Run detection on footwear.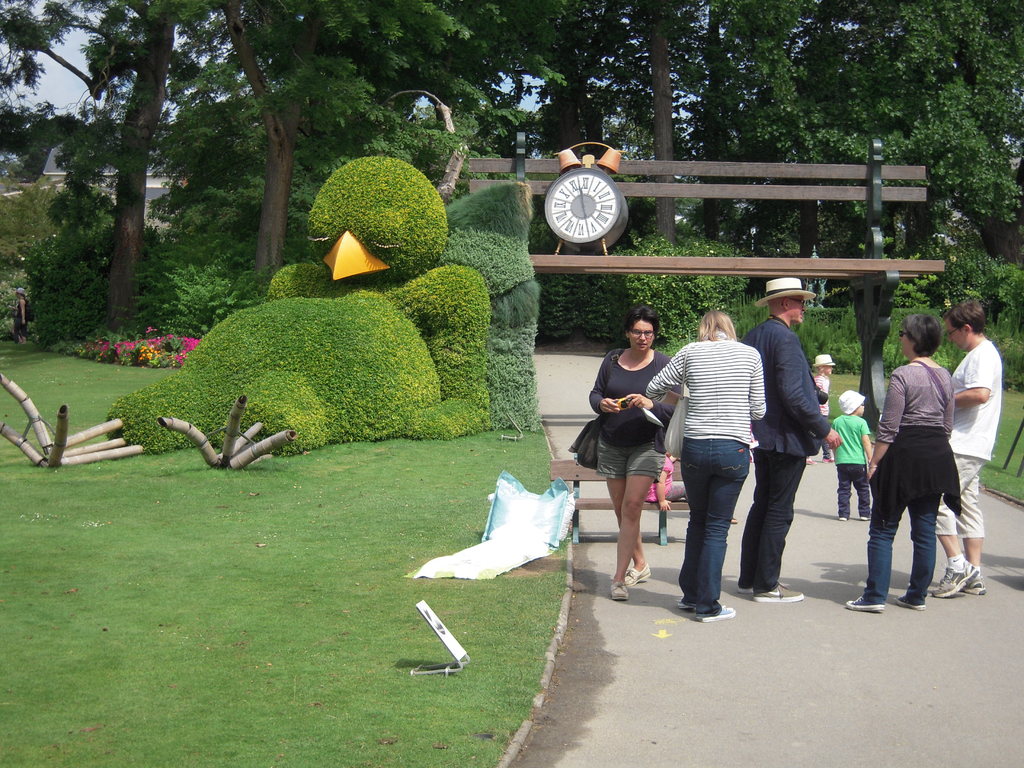
Result: {"left": 626, "top": 561, "right": 652, "bottom": 588}.
